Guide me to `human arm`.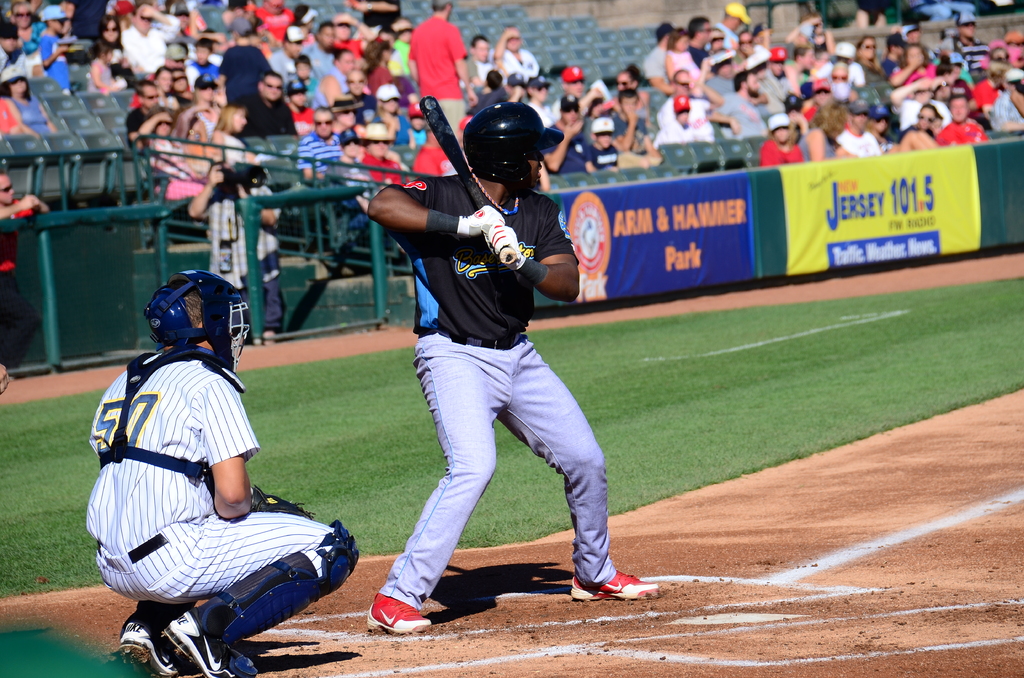
Guidance: (left=182, top=151, right=237, bottom=226).
